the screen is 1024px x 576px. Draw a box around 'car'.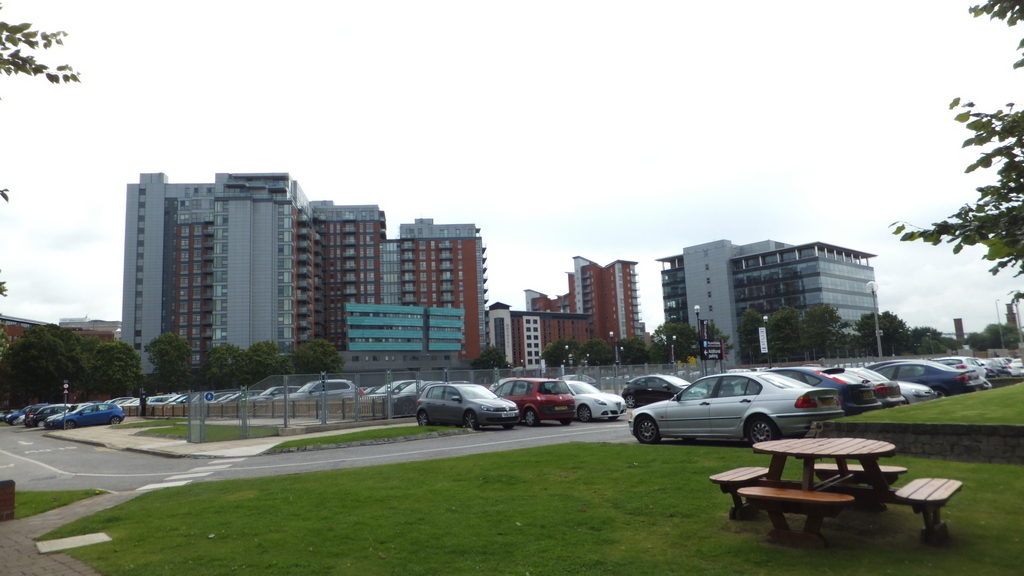
box=[624, 376, 829, 451].
